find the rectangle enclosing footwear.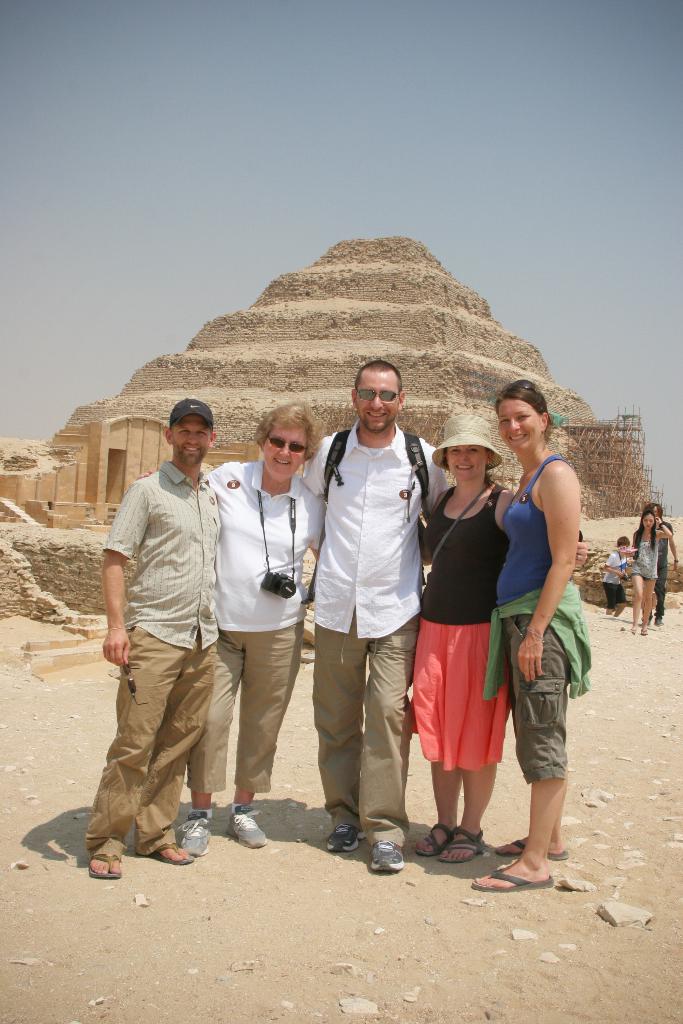
<box>88,851,122,882</box>.
